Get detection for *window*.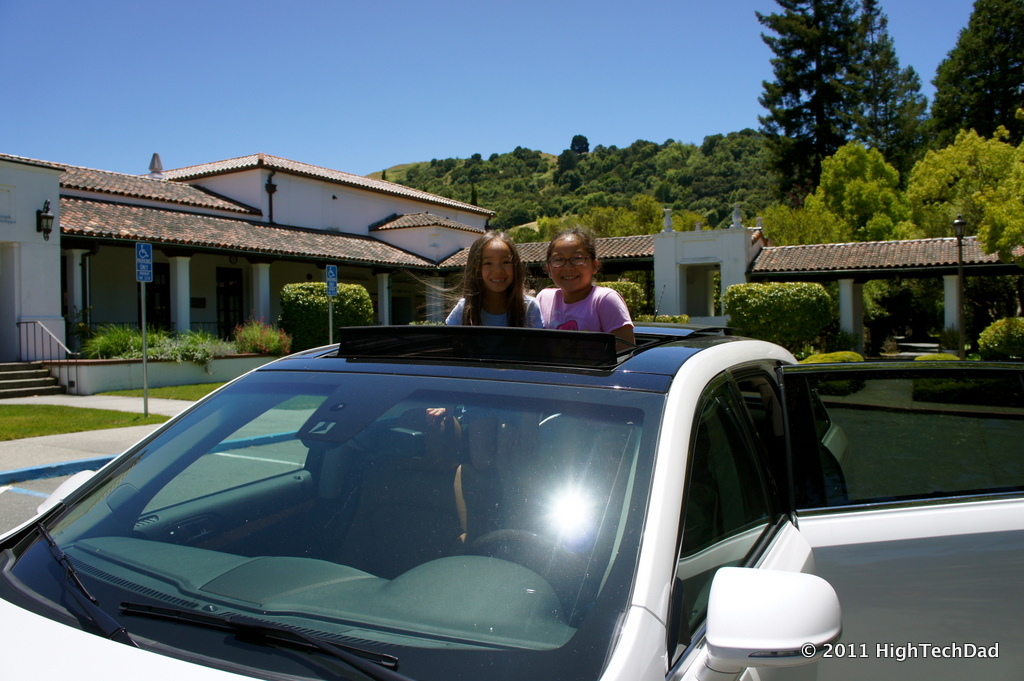
Detection: rect(686, 263, 720, 316).
